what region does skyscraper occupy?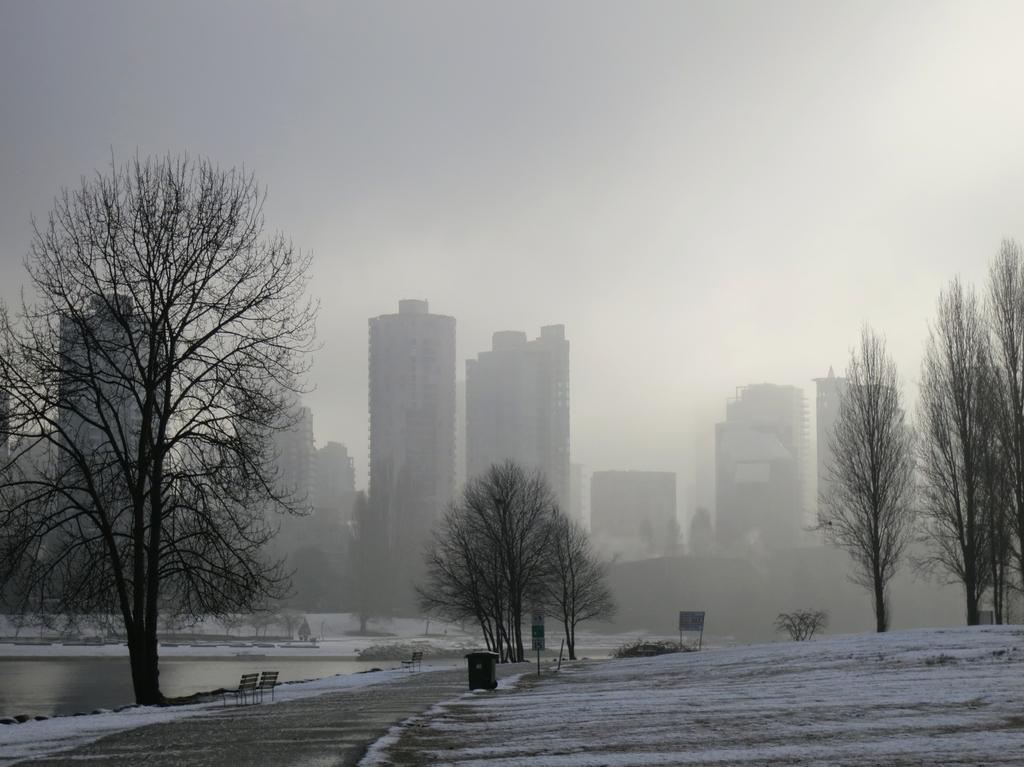
[left=465, top=321, right=592, bottom=551].
